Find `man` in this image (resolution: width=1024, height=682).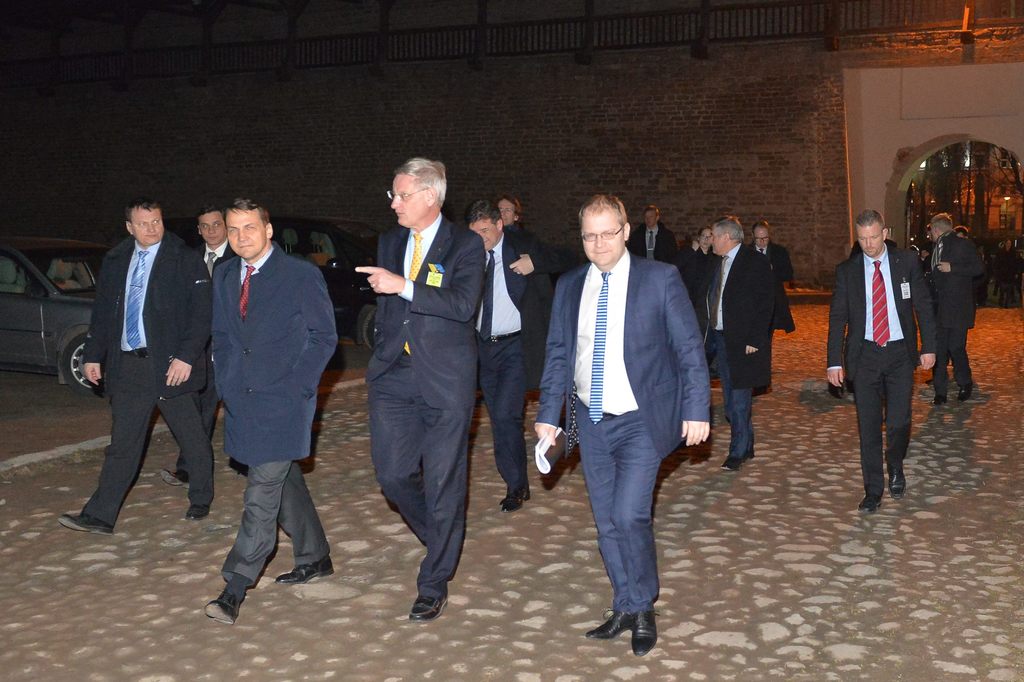
60 194 207 538.
